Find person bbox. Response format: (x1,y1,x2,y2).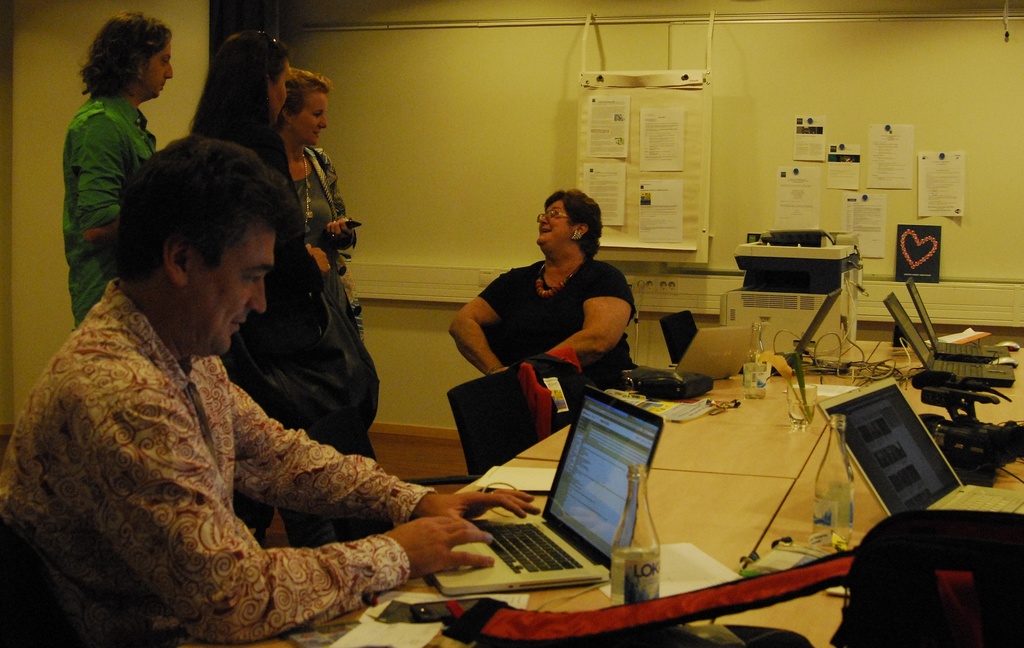
(262,63,370,463).
